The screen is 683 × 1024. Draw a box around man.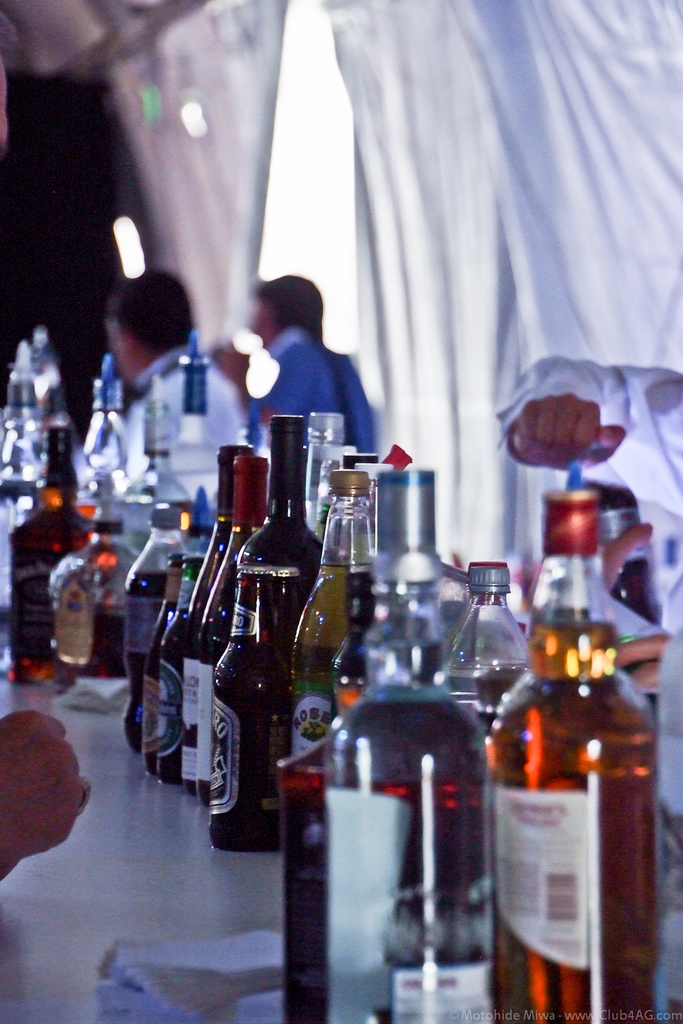
<bbox>83, 248, 235, 526</bbox>.
